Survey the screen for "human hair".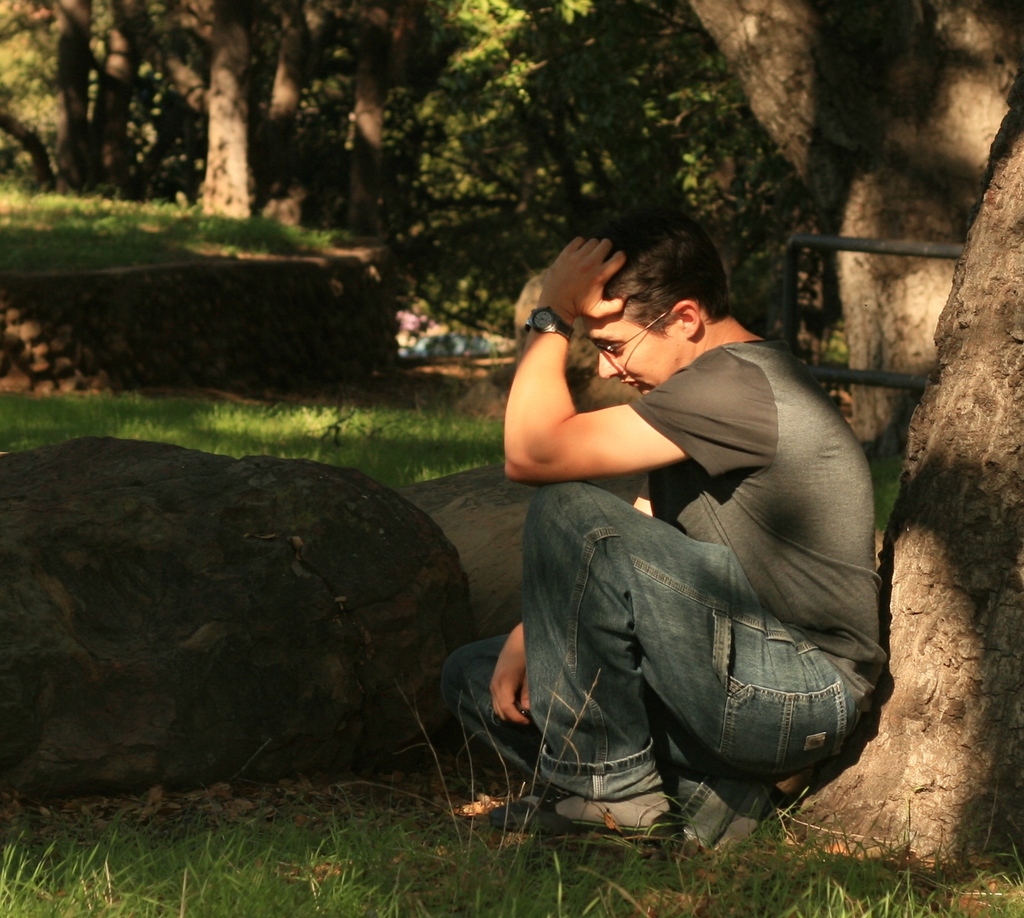
Survey found: region(562, 198, 728, 323).
